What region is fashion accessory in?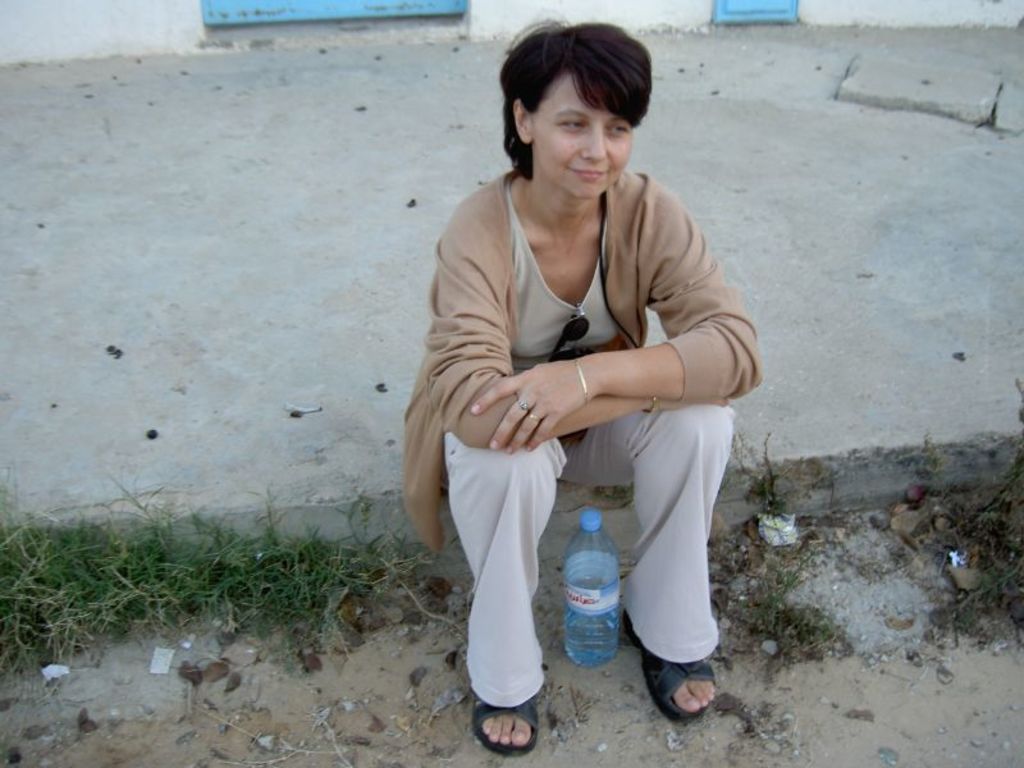
select_region(572, 356, 591, 407).
